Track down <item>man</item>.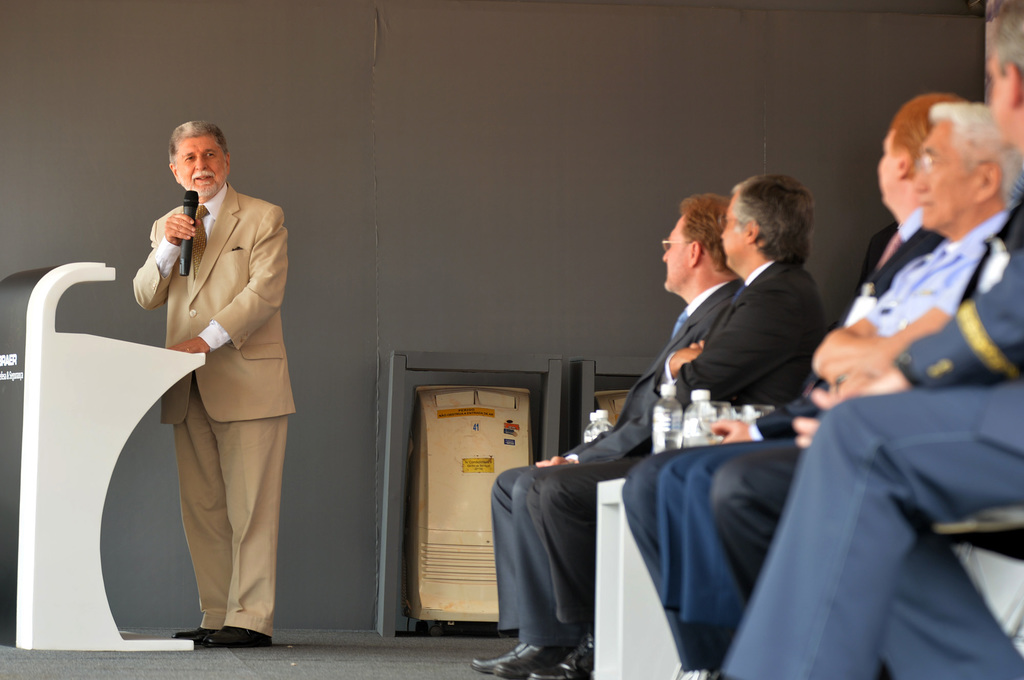
Tracked to {"left": 119, "top": 140, "right": 302, "bottom": 654}.
